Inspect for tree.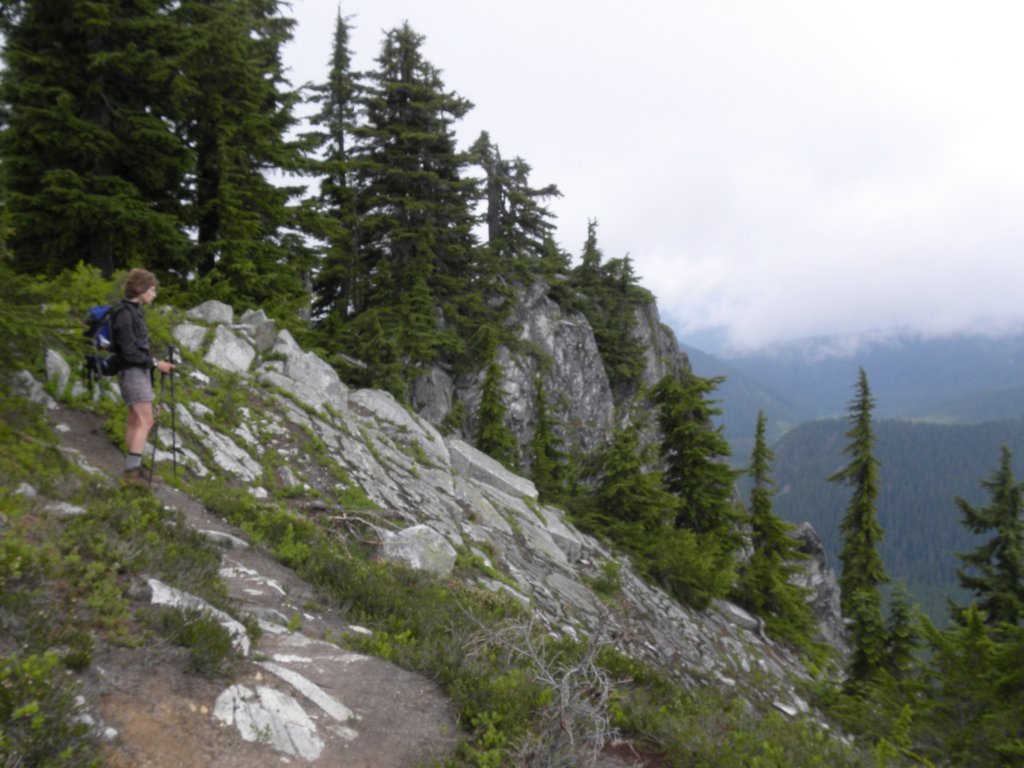
Inspection: (819,367,896,683).
